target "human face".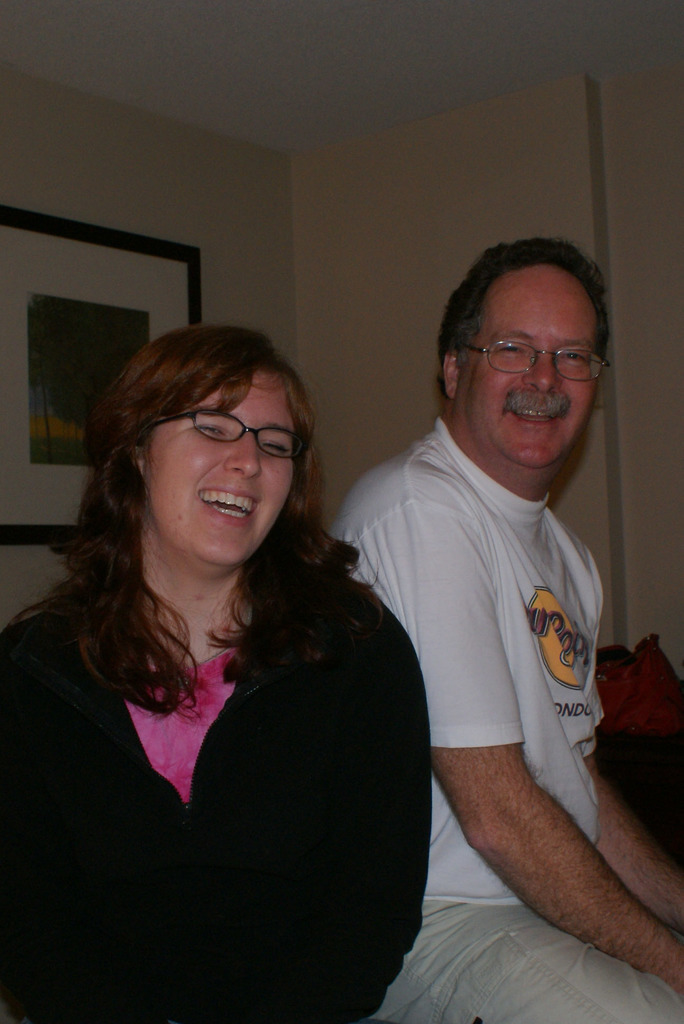
Target region: box=[143, 370, 295, 566].
